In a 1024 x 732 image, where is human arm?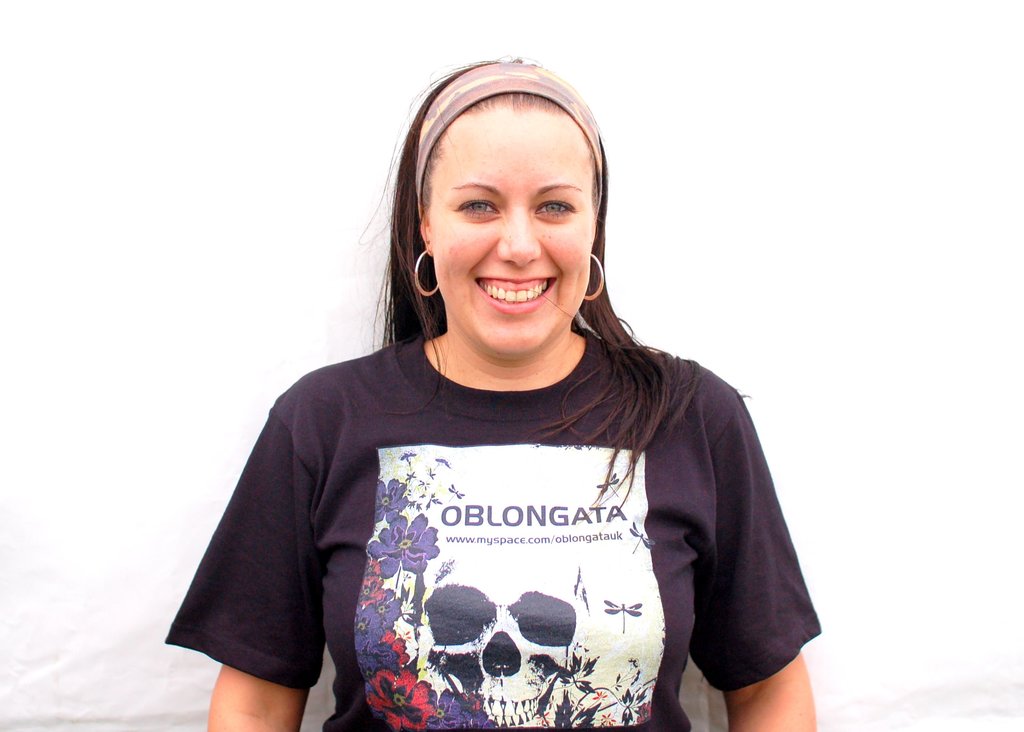
<region>646, 338, 821, 731</region>.
